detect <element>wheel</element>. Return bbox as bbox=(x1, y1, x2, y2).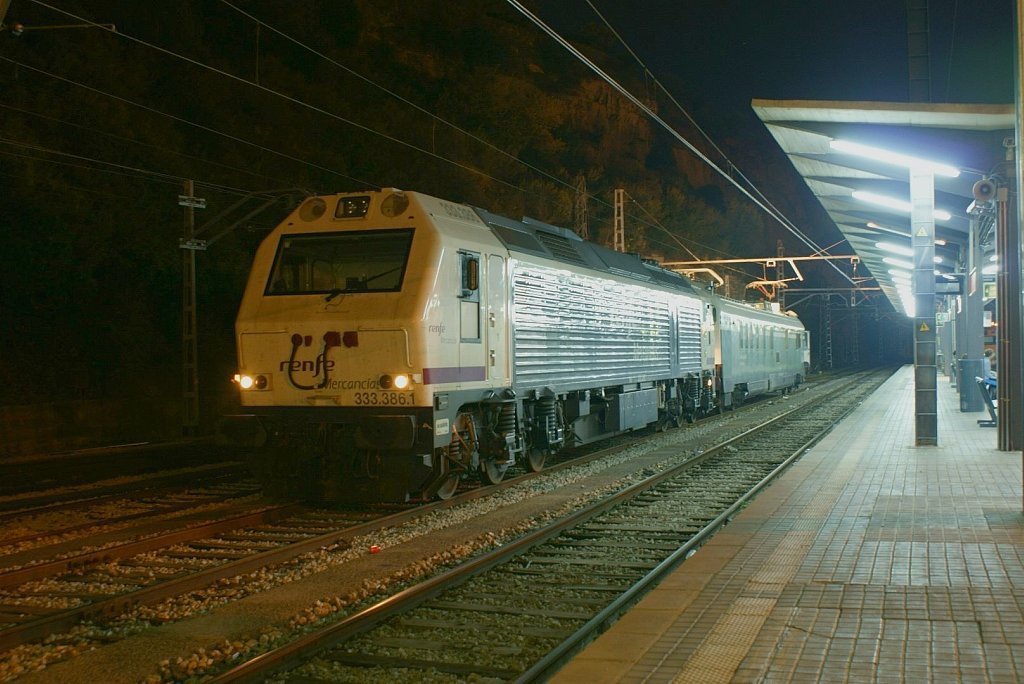
bbox=(715, 400, 723, 413).
